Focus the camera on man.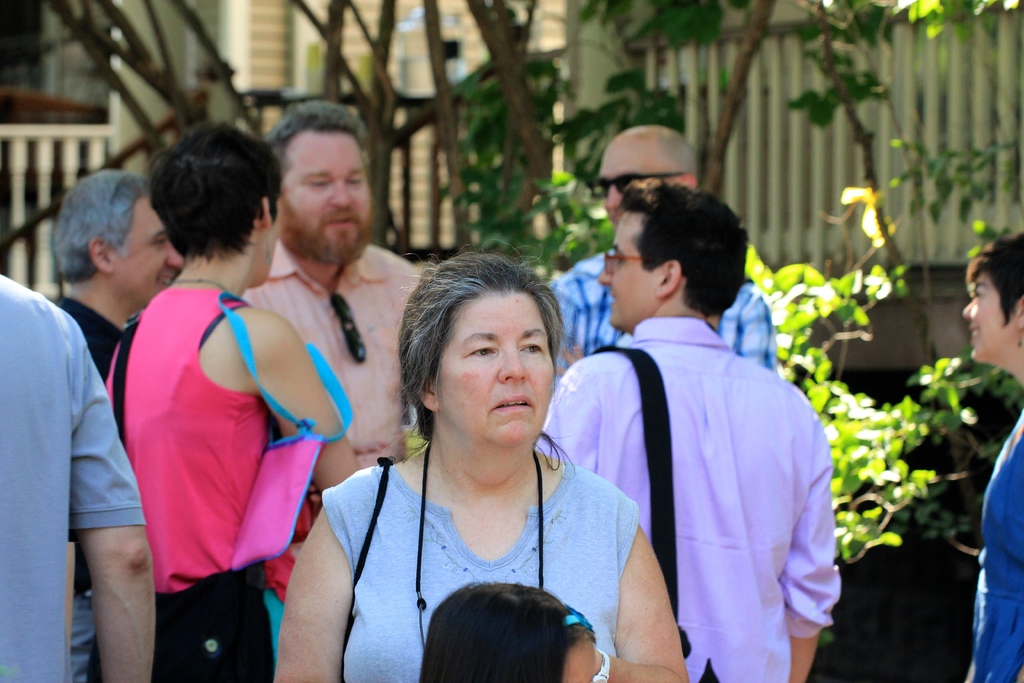
Focus region: pyautogui.locateOnScreen(535, 184, 839, 682).
